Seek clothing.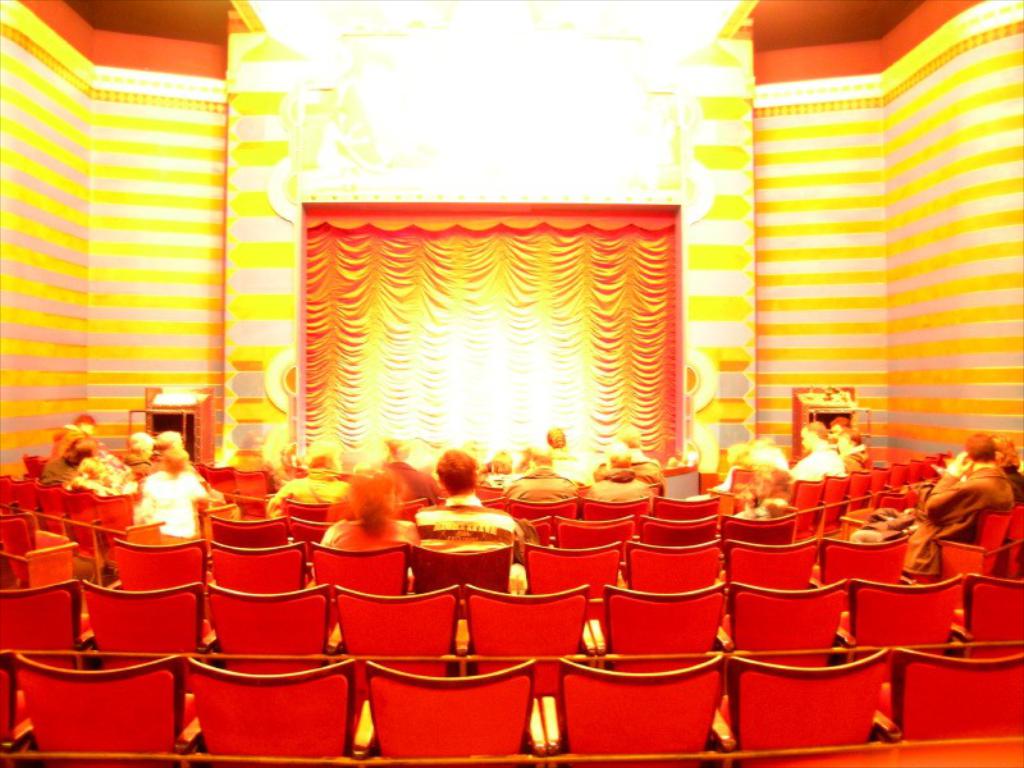
(996,467,1023,509).
